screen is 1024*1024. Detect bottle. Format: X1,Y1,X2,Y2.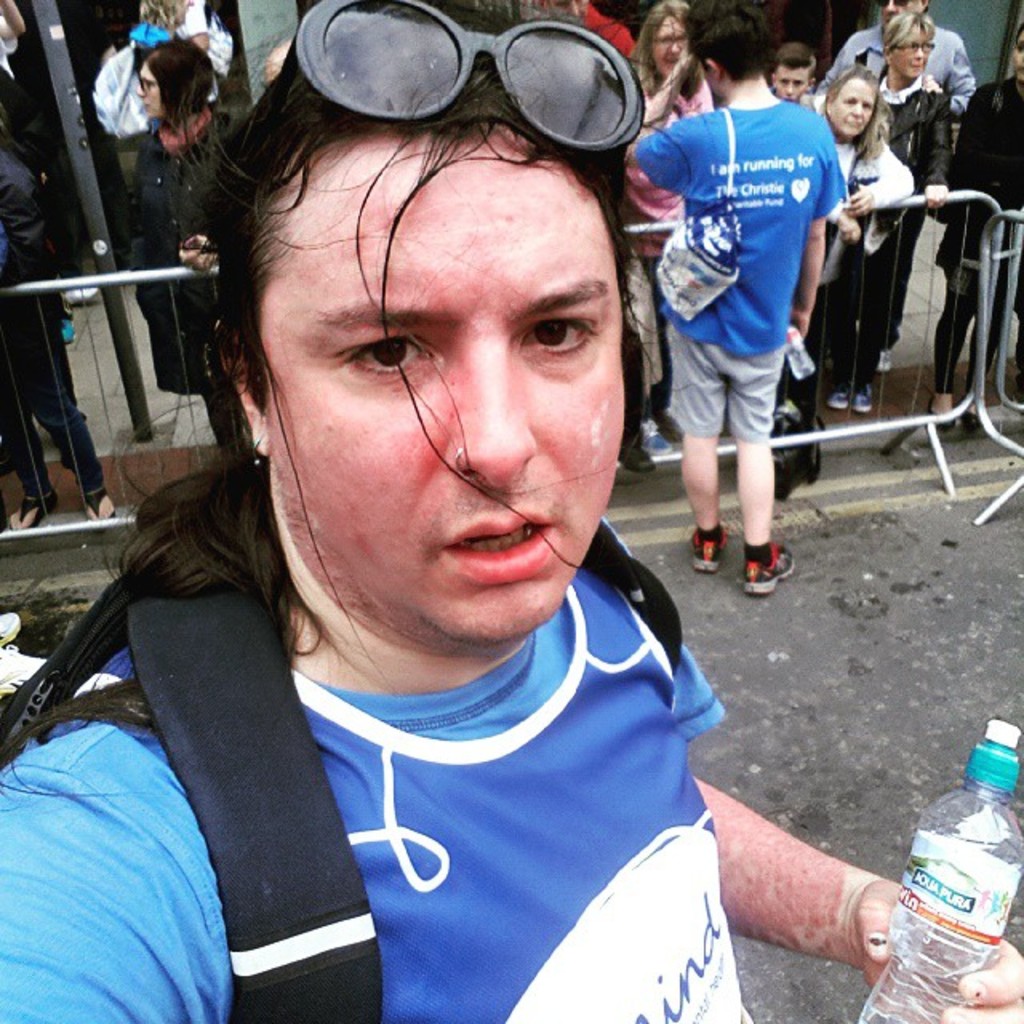
861,712,1022,1022.
